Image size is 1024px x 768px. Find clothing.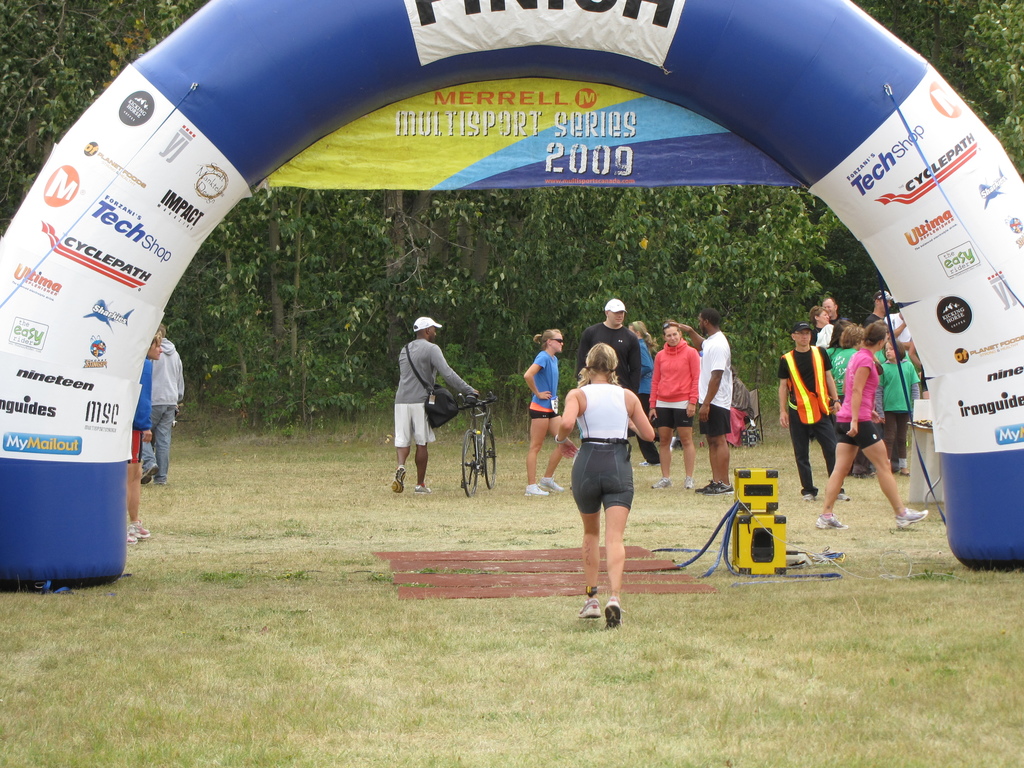
138/337/184/481.
